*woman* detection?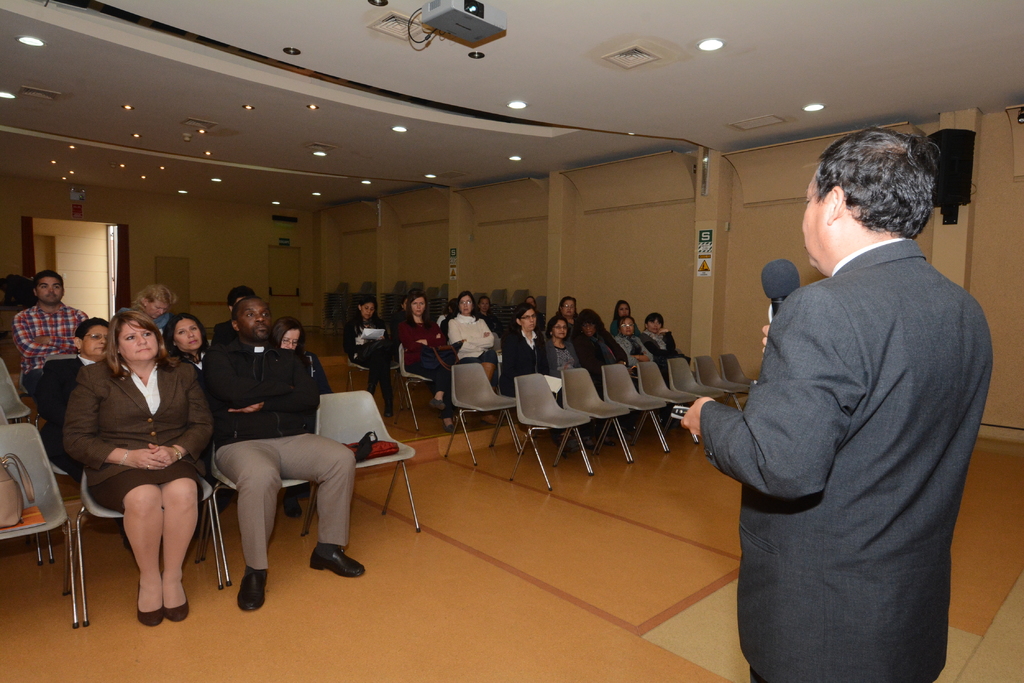
x1=116 y1=281 x2=179 y2=328
